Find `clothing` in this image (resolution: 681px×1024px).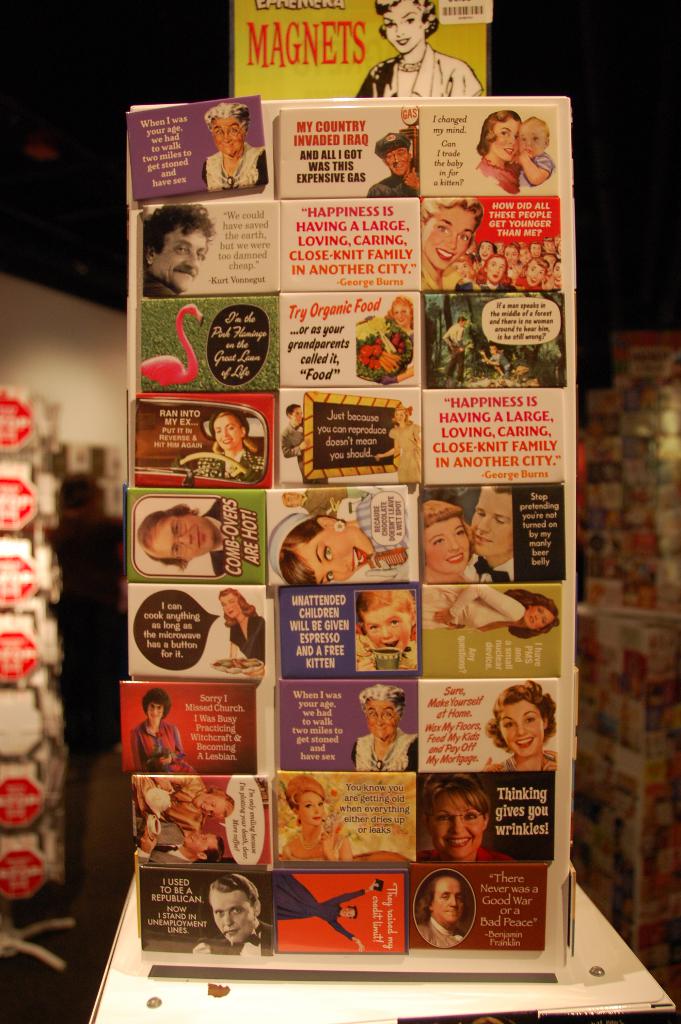
x1=278 y1=428 x2=306 y2=467.
